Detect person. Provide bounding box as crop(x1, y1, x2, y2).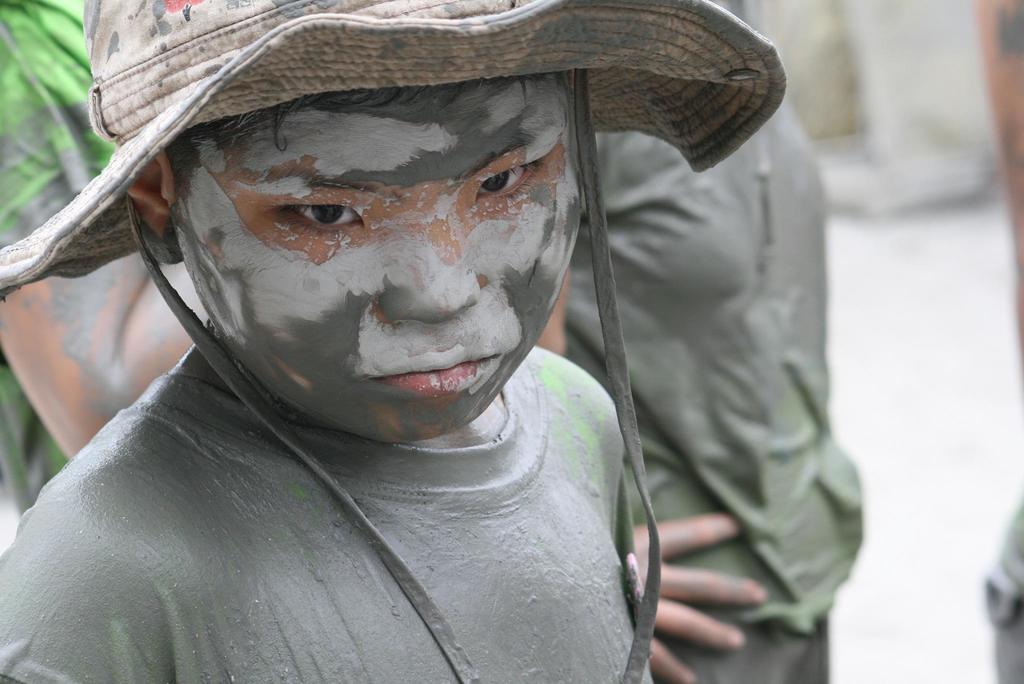
crop(0, 0, 789, 683).
